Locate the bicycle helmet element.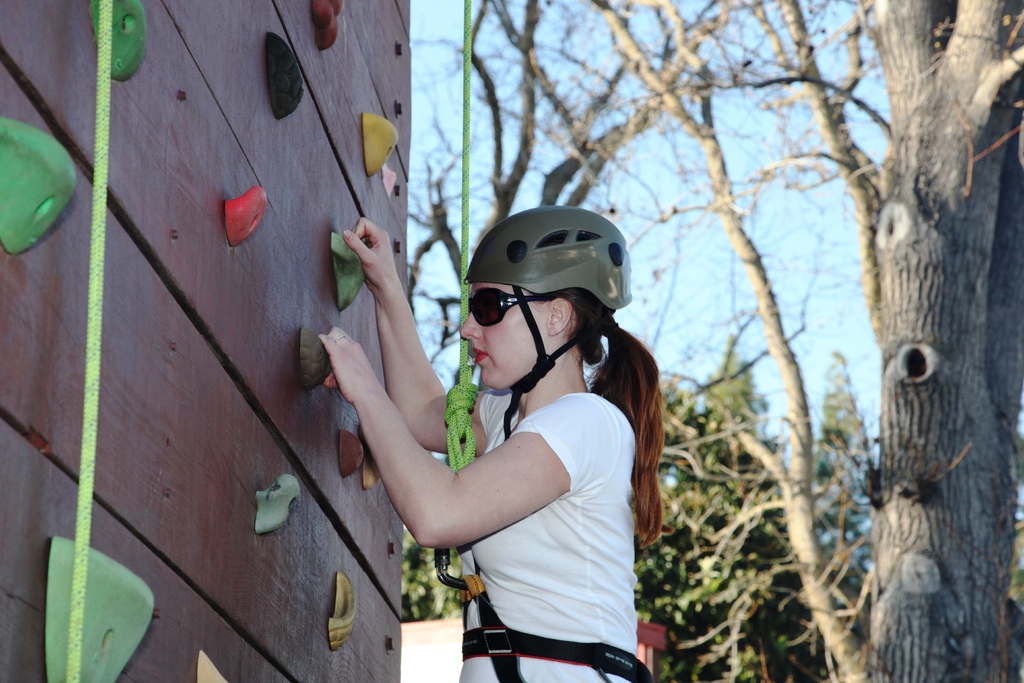
Element bbox: 465 209 627 444.
